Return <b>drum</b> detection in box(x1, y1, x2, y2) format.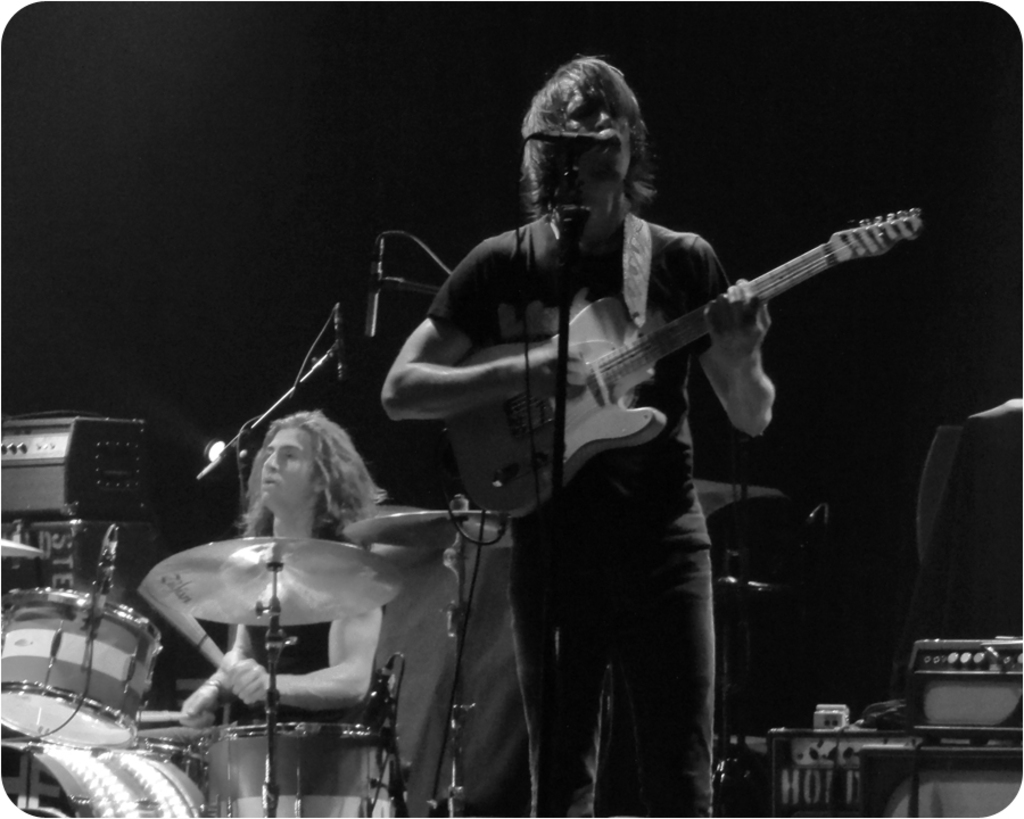
box(0, 745, 205, 818).
